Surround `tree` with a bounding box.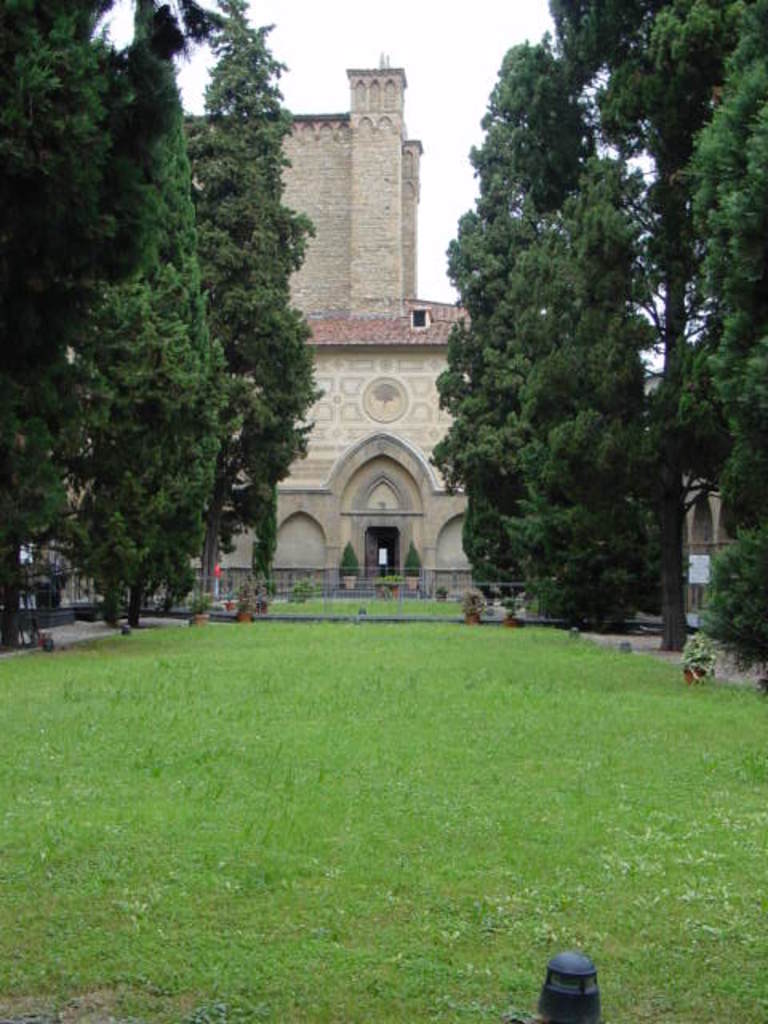
{"left": 685, "top": 526, "right": 766, "bottom": 678}.
